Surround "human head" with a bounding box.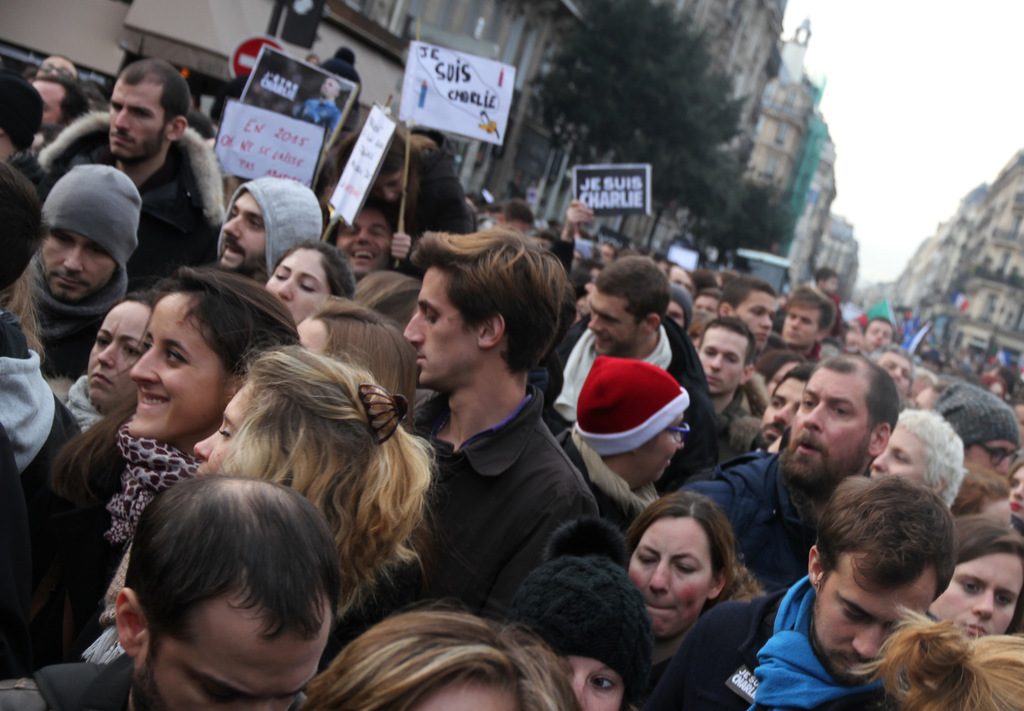
bbox(292, 296, 406, 400).
